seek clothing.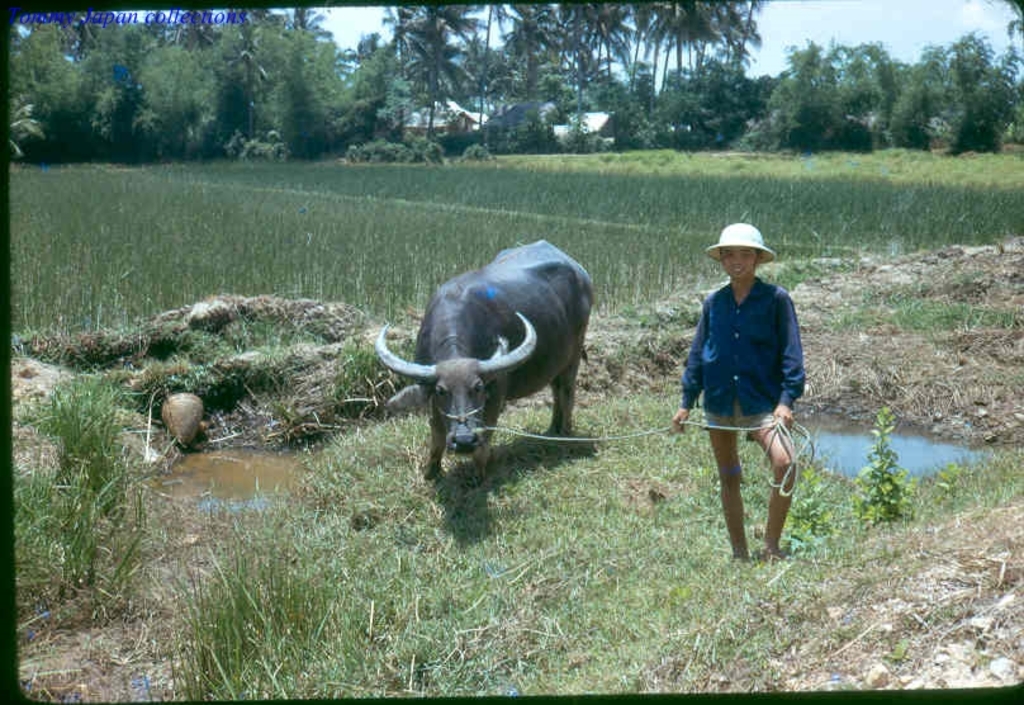
locate(682, 270, 809, 427).
